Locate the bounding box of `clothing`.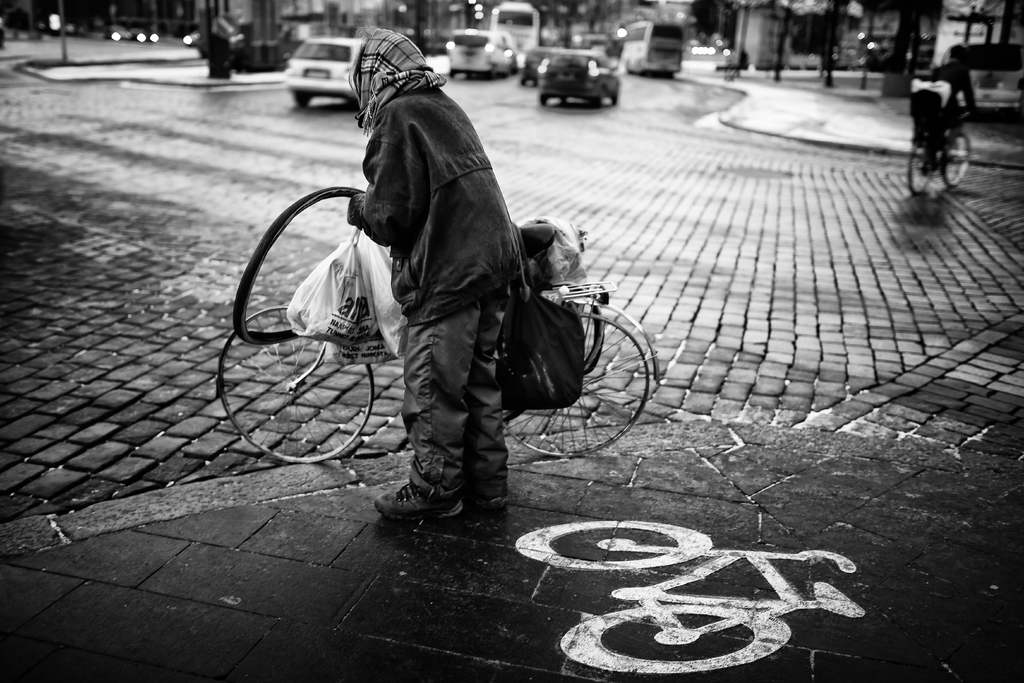
Bounding box: box(364, 89, 534, 500).
